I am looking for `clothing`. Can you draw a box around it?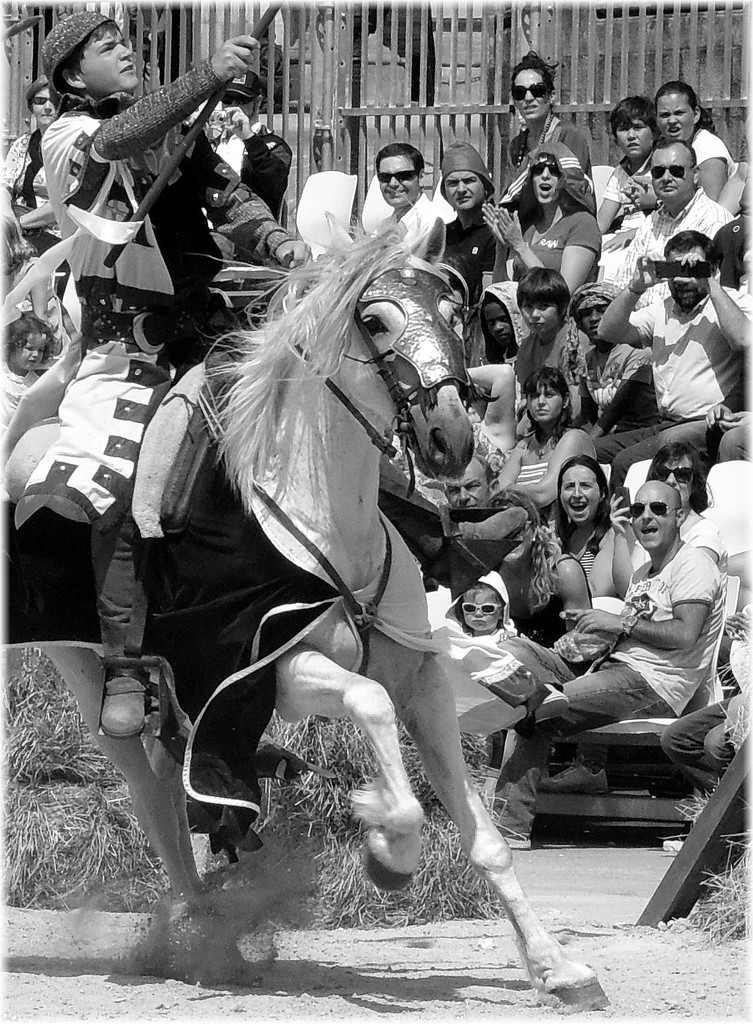
Sure, the bounding box is rect(579, 188, 735, 321).
